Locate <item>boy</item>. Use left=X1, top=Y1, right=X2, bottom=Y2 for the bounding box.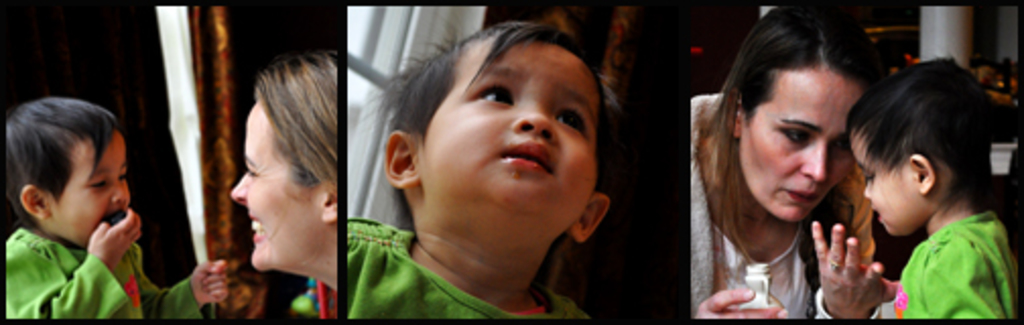
left=843, top=59, right=1014, bottom=323.
